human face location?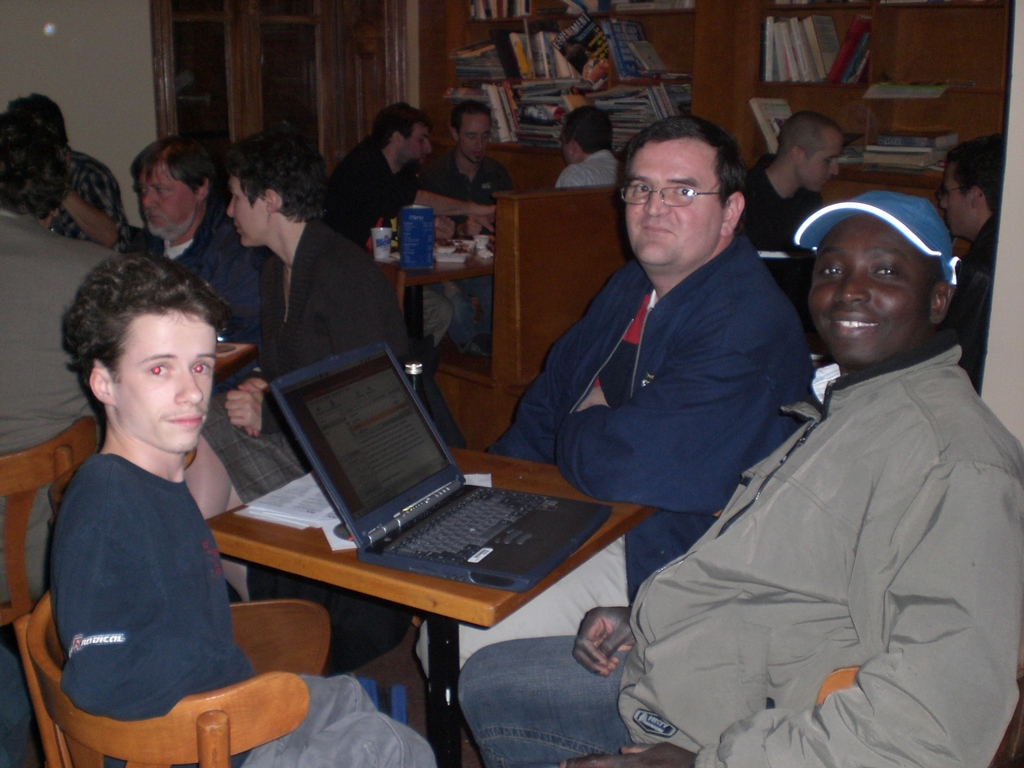
crop(226, 173, 263, 245)
